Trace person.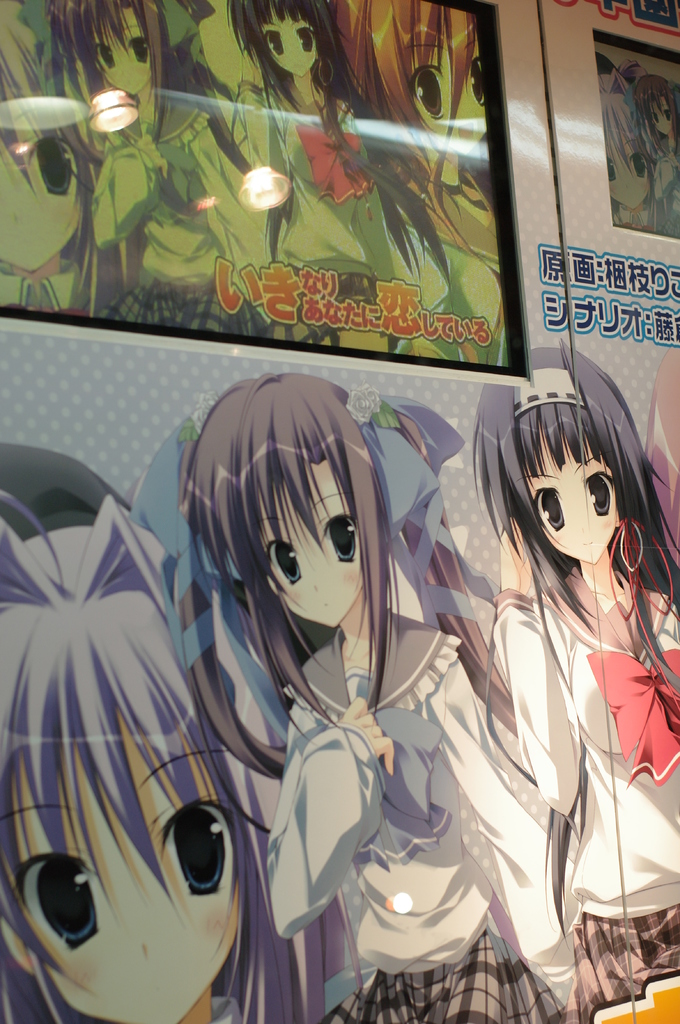
Traced to x1=36, y1=0, x2=262, y2=341.
